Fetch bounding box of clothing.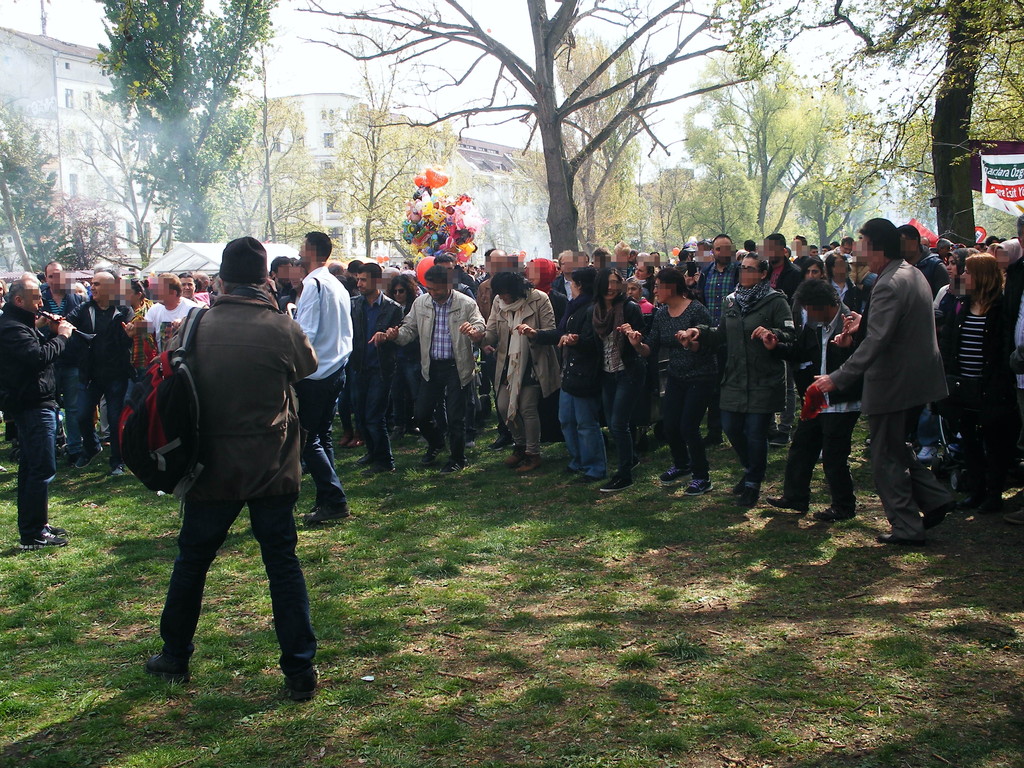
Bbox: bbox=(67, 297, 137, 456).
